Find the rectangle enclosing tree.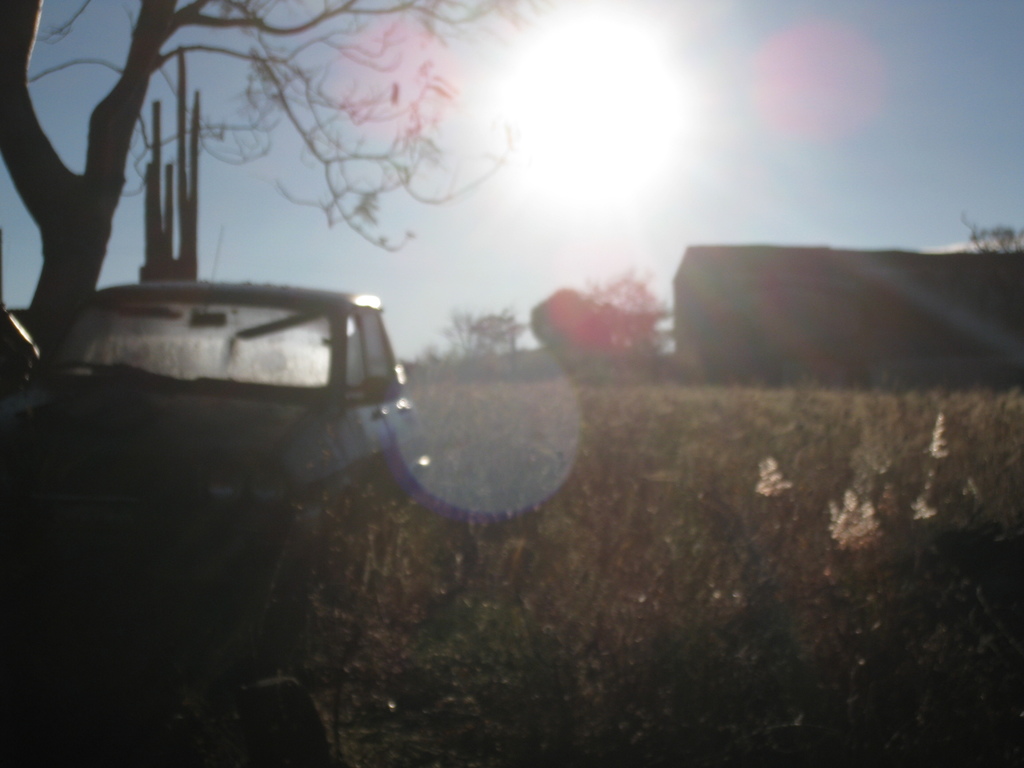
[0, 0, 559, 369].
